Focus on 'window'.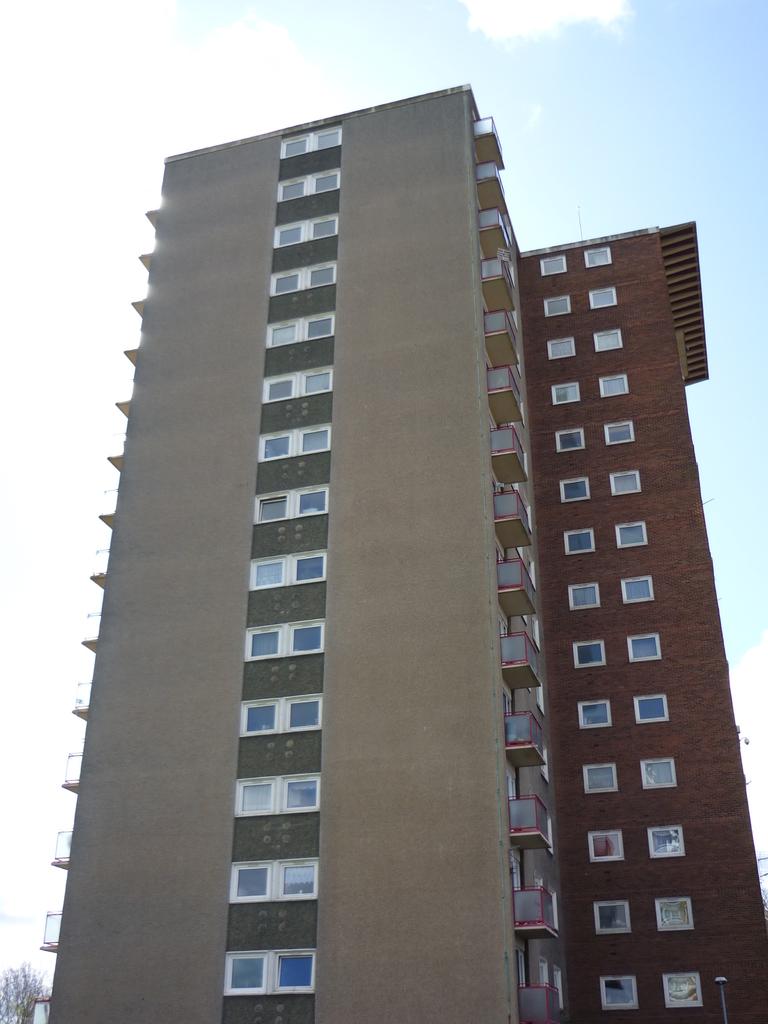
Focused at bbox=(563, 575, 606, 614).
